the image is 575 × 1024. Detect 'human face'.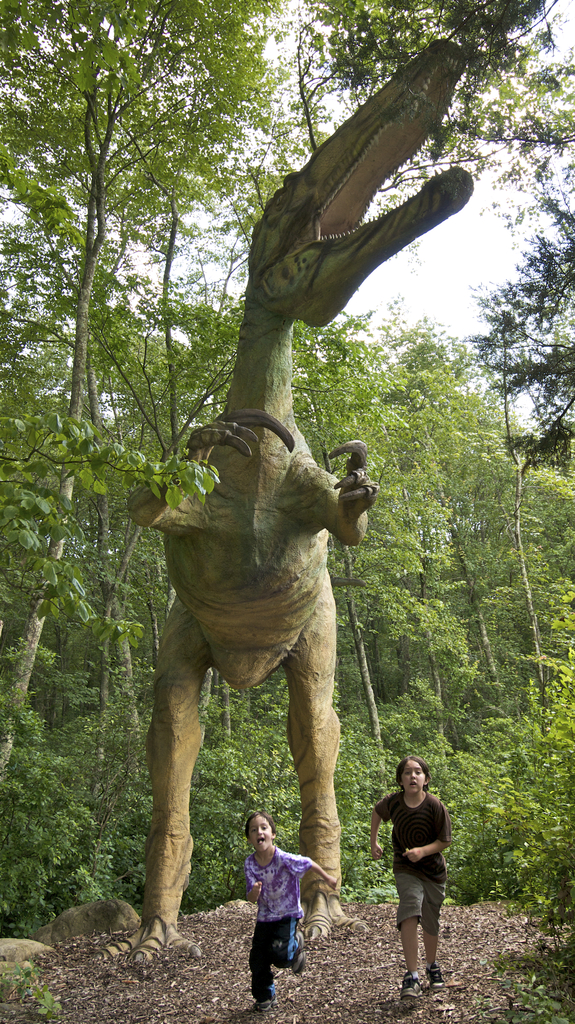
Detection: {"left": 397, "top": 760, "right": 423, "bottom": 799}.
